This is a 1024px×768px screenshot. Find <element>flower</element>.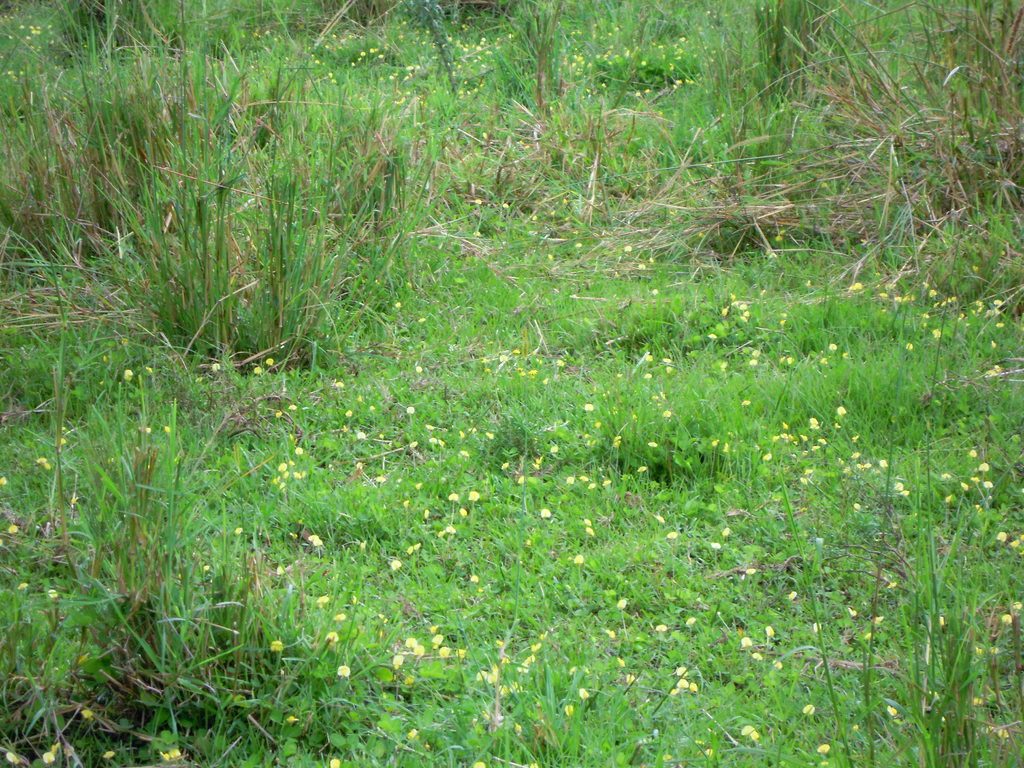
Bounding box: (left=976, top=462, right=986, bottom=467).
